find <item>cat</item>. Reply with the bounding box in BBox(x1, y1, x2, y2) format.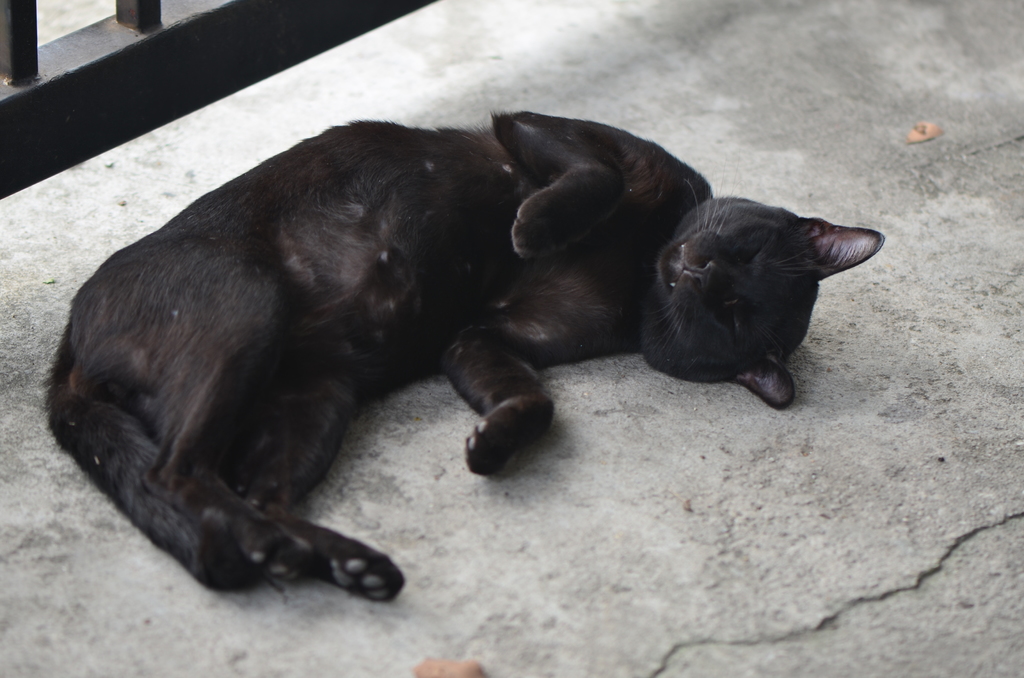
BBox(42, 104, 884, 605).
